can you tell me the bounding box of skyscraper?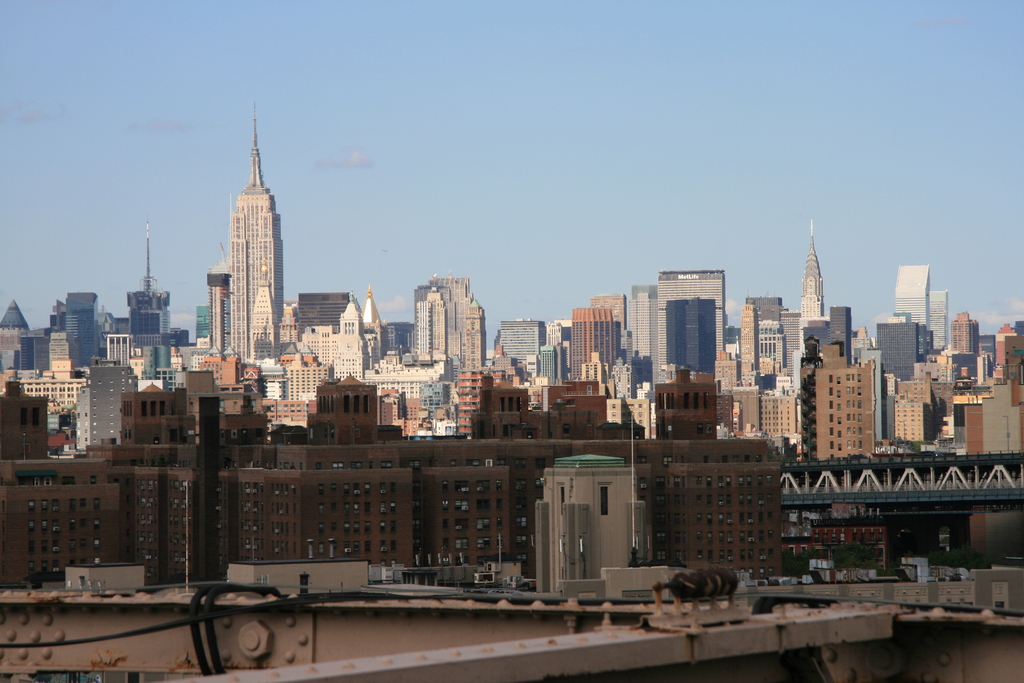
crop(342, 296, 362, 345).
